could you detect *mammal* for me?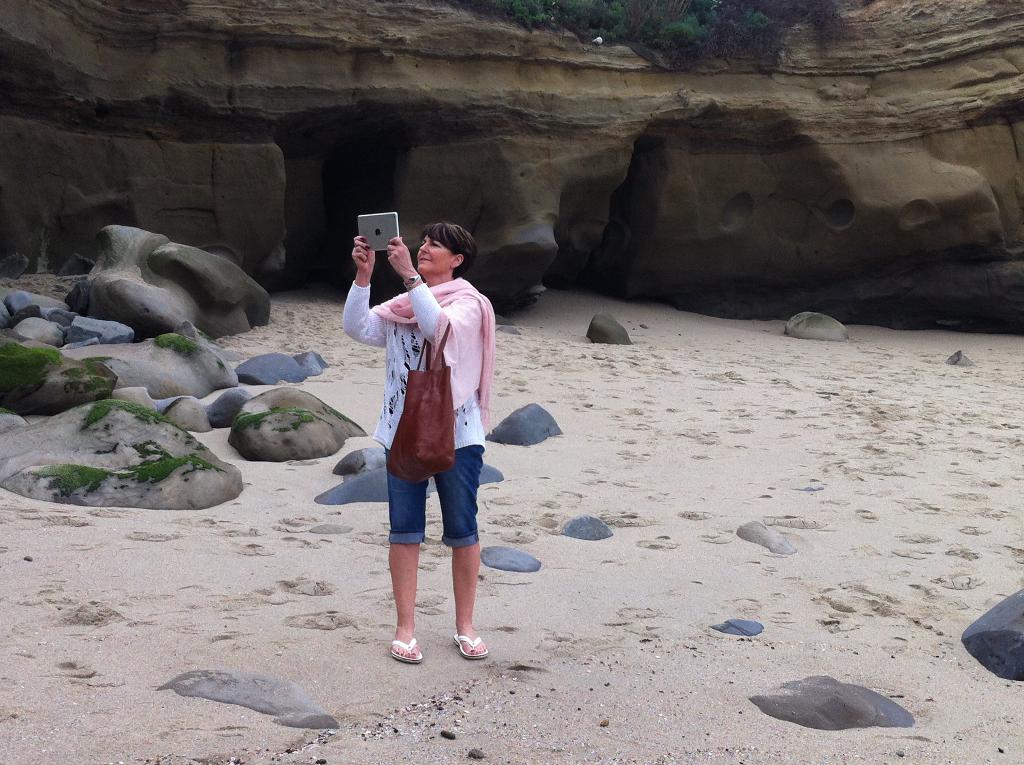
Detection result: select_region(337, 218, 495, 661).
